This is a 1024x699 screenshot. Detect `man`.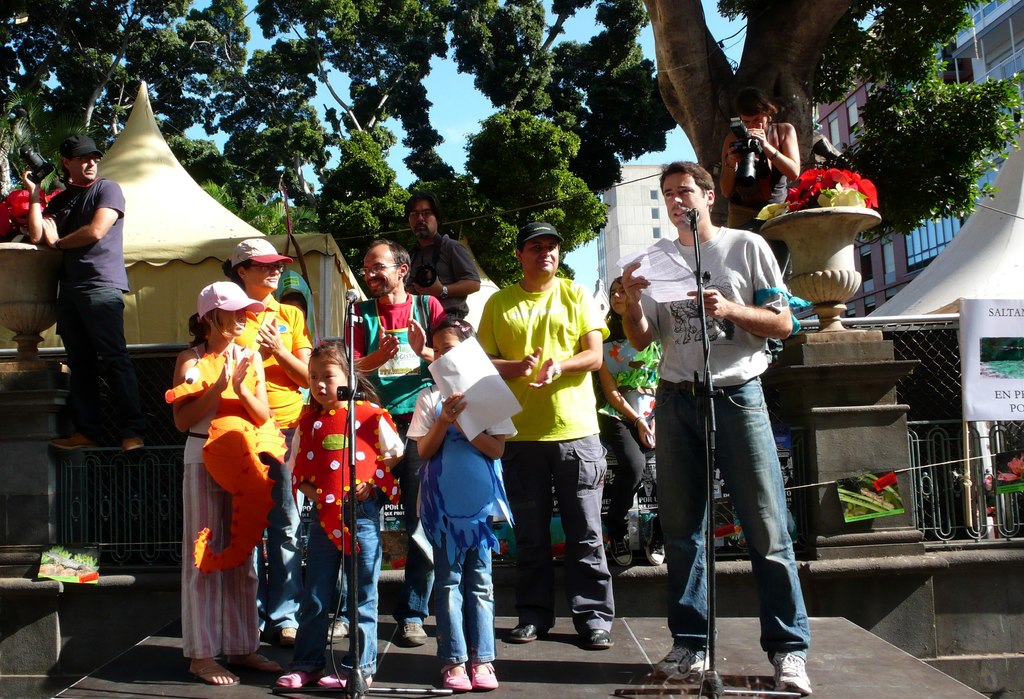
box=[21, 135, 145, 454].
